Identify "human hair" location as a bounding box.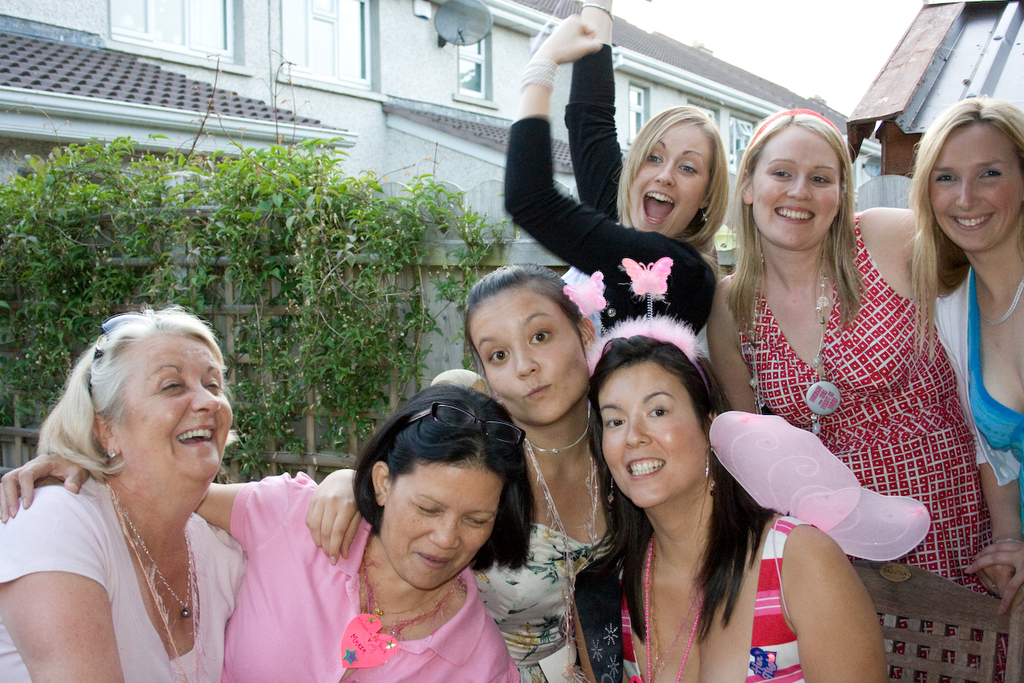
(44,302,228,472).
